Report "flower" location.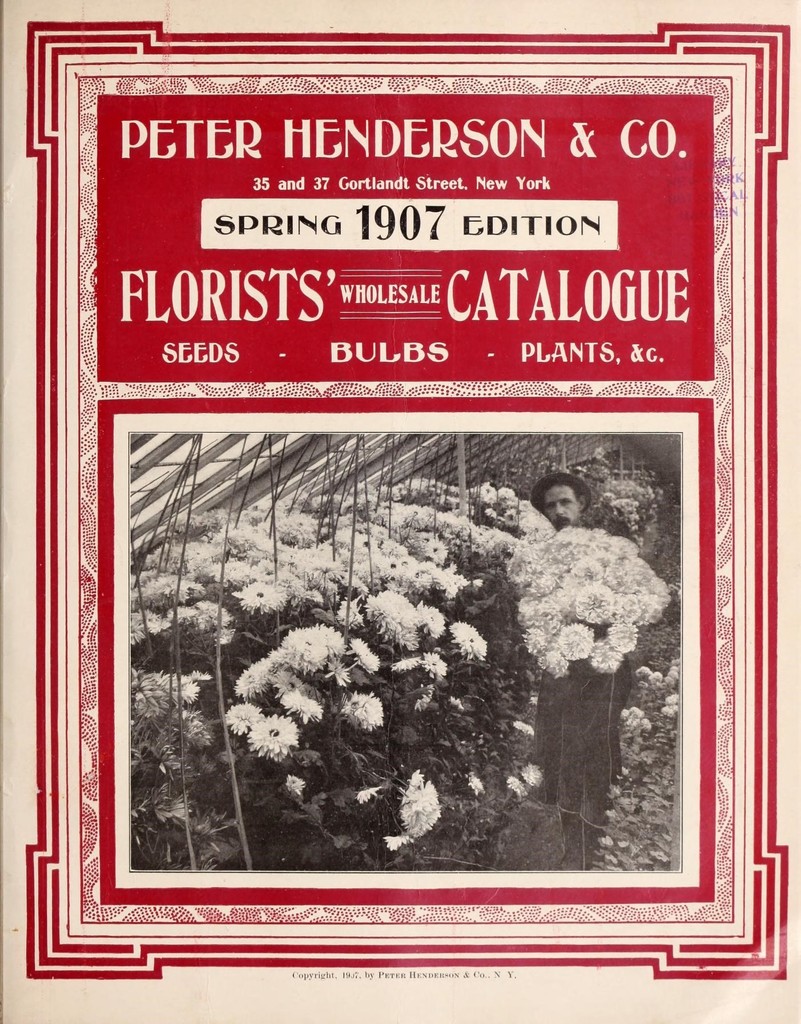
Report: [362,780,466,851].
